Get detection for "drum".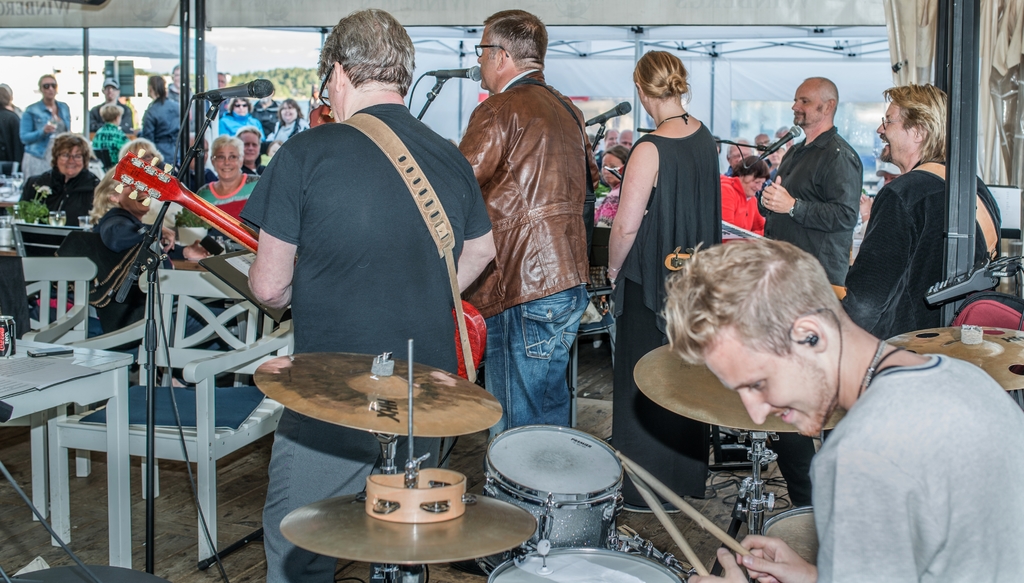
Detection: select_region(460, 420, 641, 529).
